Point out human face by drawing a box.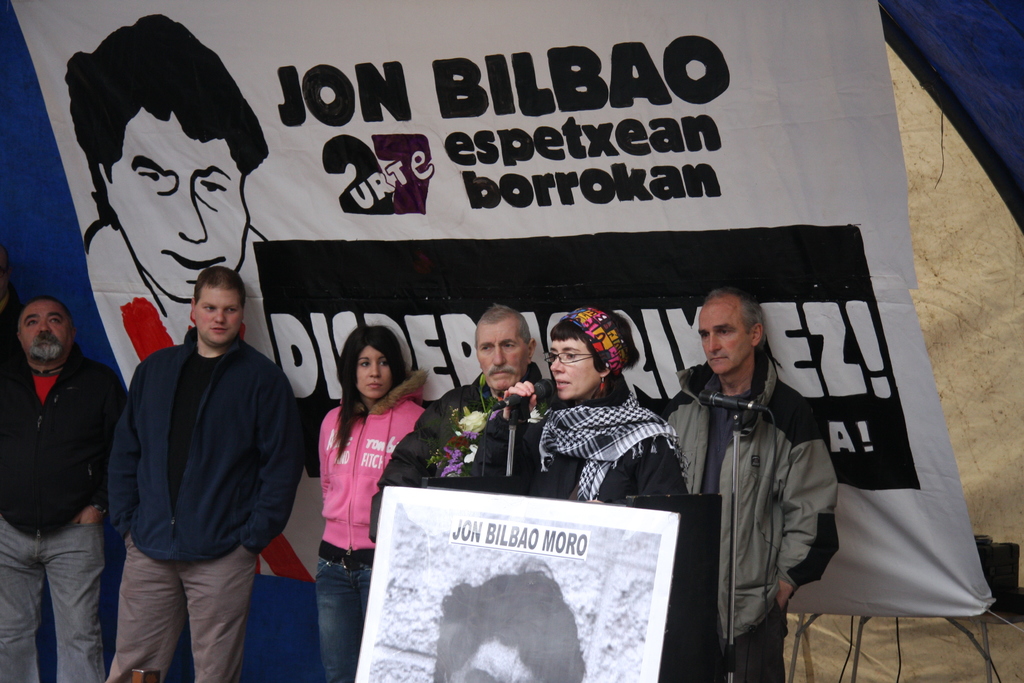
(692, 299, 753, 372).
